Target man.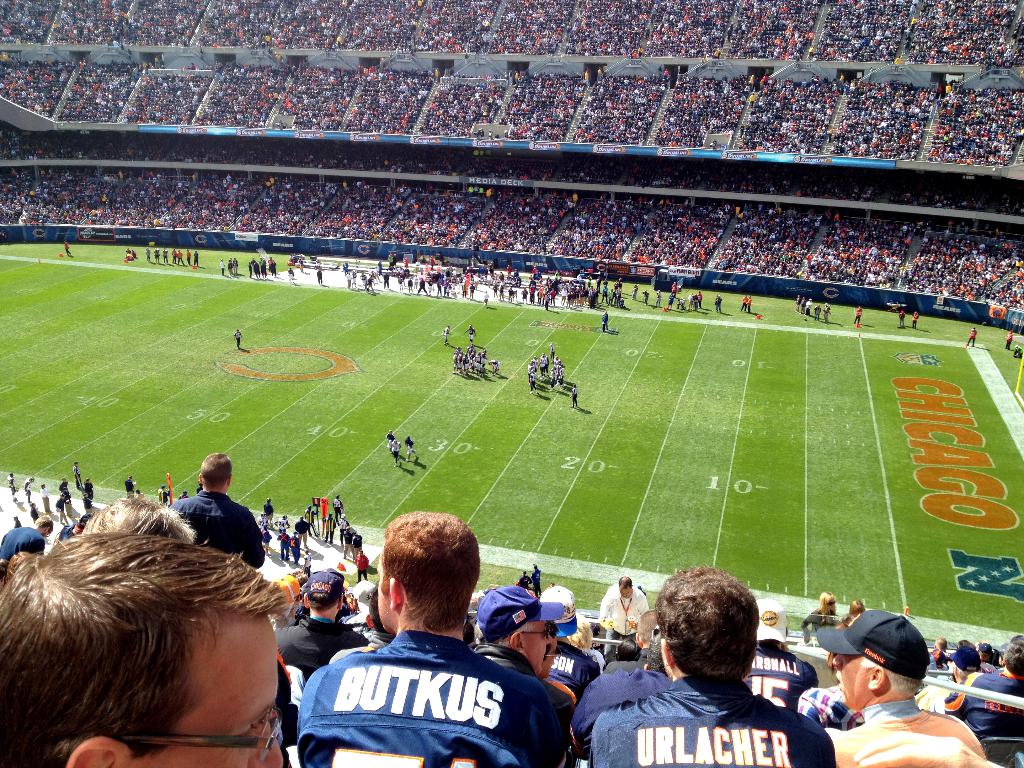
Target region: l=831, t=607, r=981, b=767.
